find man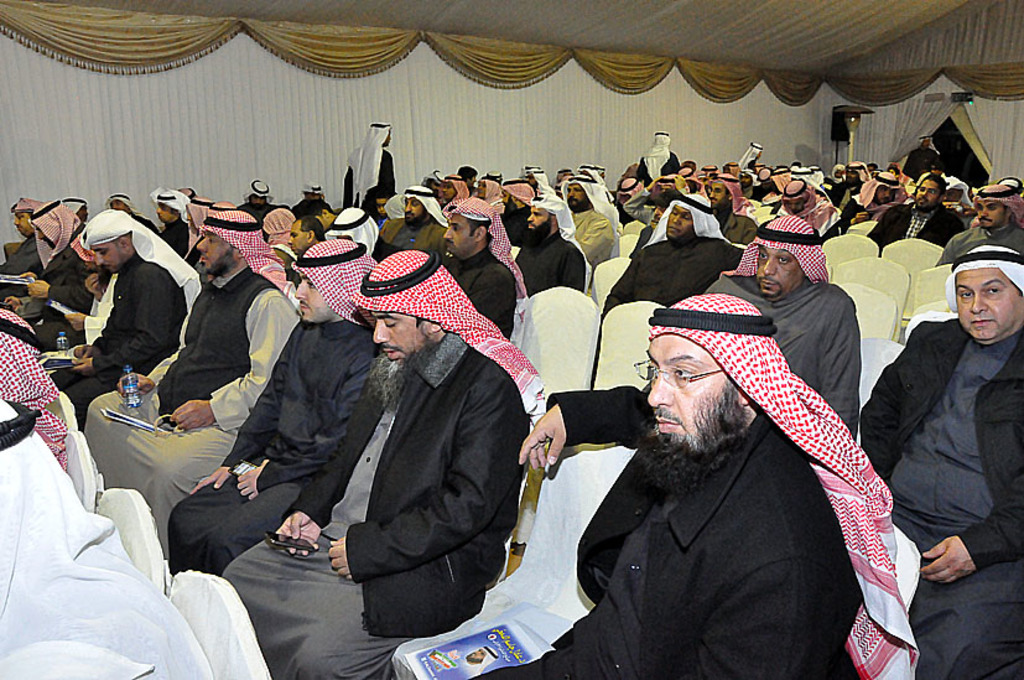
detection(857, 243, 1023, 679)
